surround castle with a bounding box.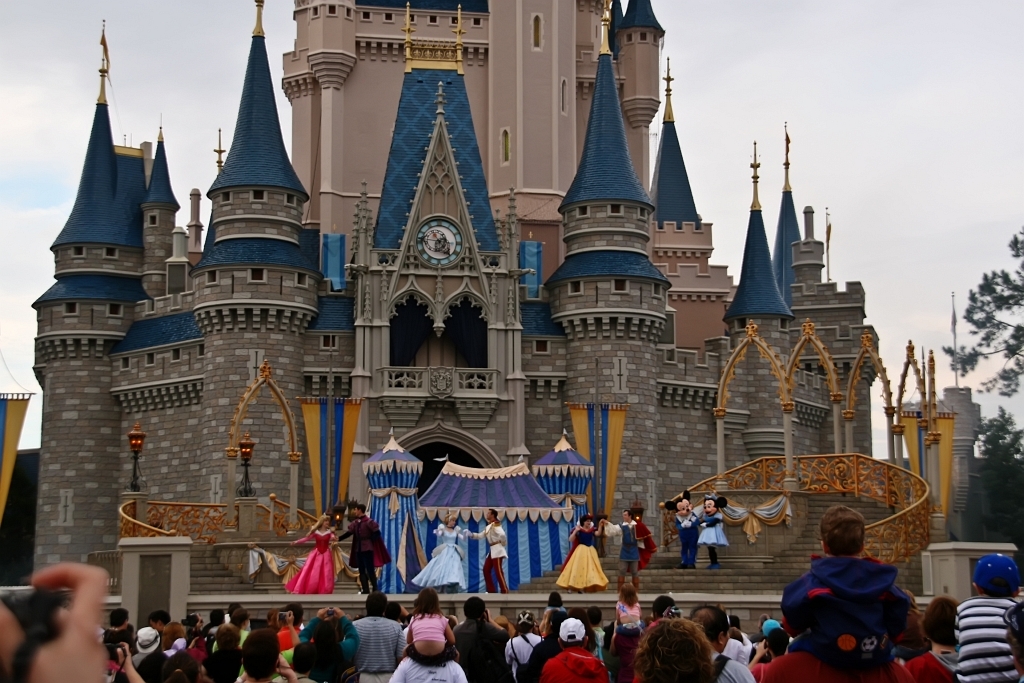
[0,0,981,664].
